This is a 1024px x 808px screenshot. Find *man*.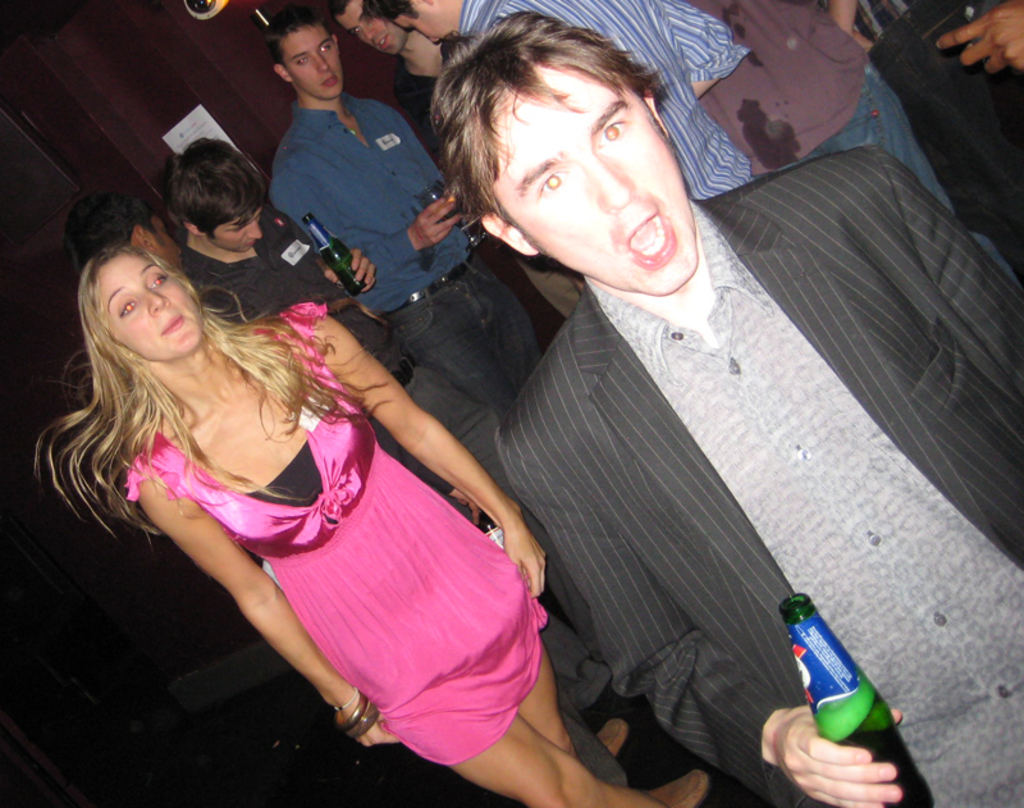
Bounding box: pyautogui.locateOnScreen(330, 0, 449, 120).
